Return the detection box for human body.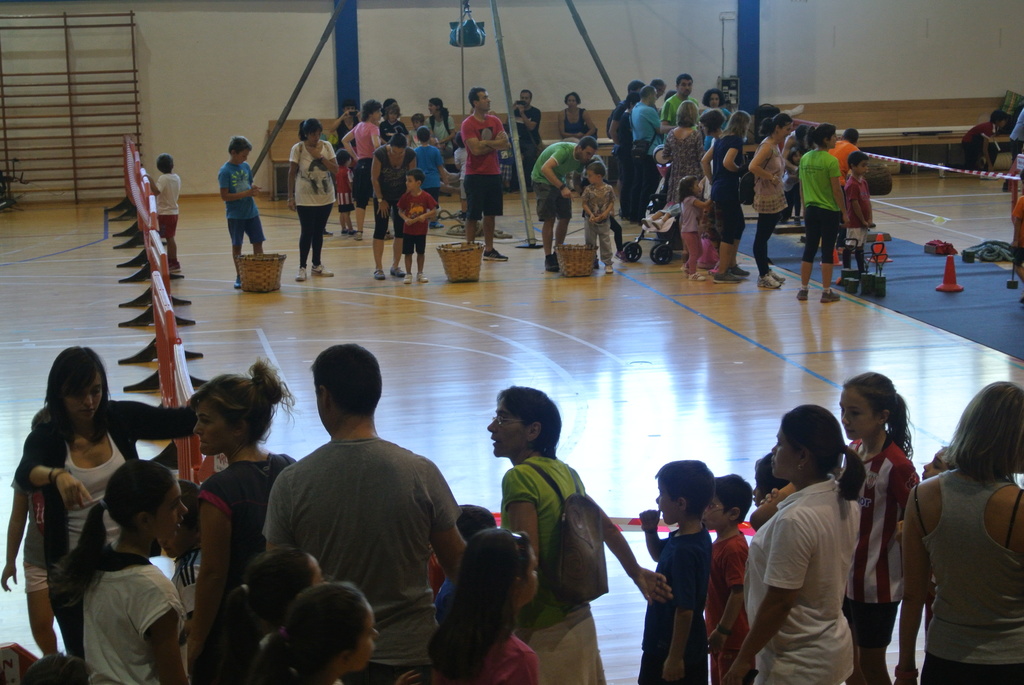
select_region(189, 443, 299, 684).
